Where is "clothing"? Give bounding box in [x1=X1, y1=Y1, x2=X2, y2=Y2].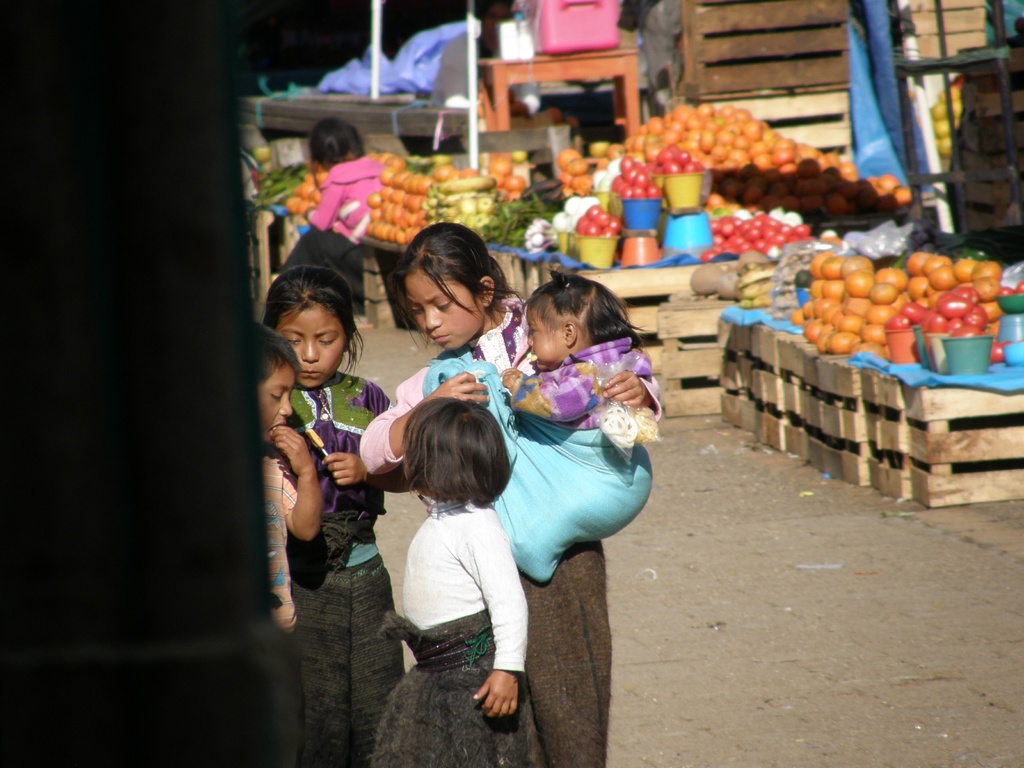
[x1=362, y1=340, x2=616, y2=767].
